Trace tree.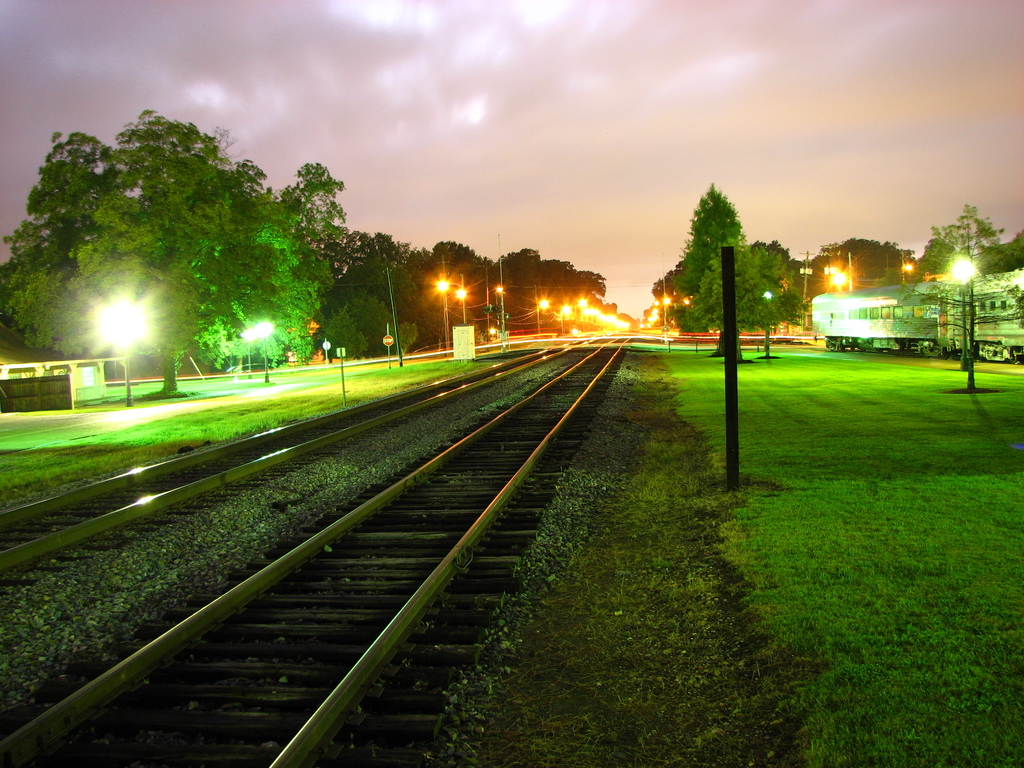
Traced to (72,109,321,392).
